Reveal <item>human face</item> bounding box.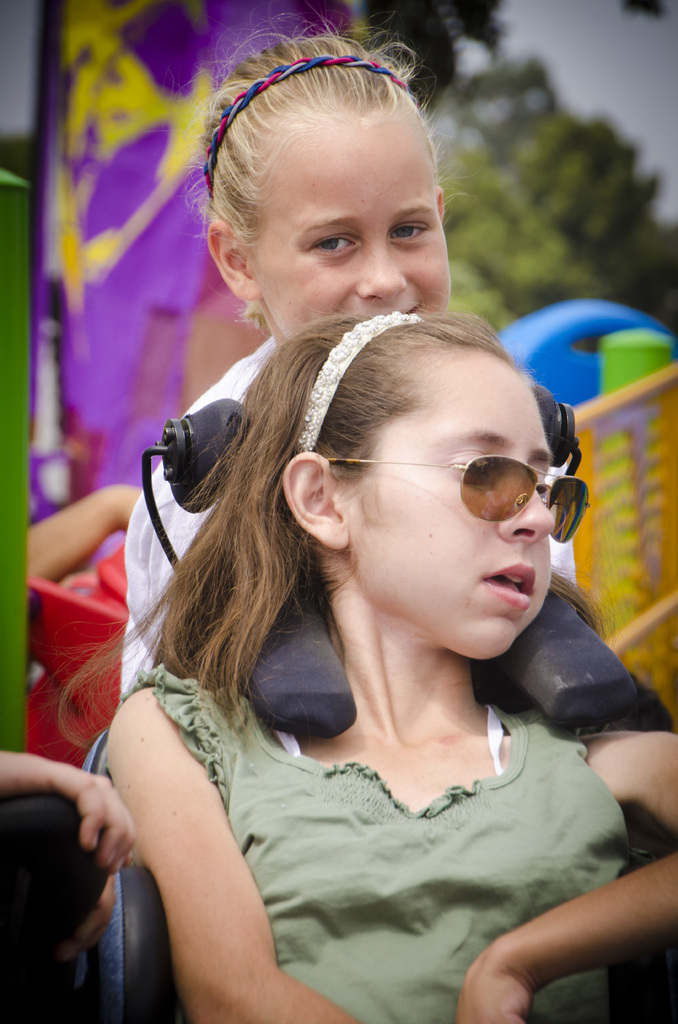
Revealed: bbox=(255, 115, 451, 323).
